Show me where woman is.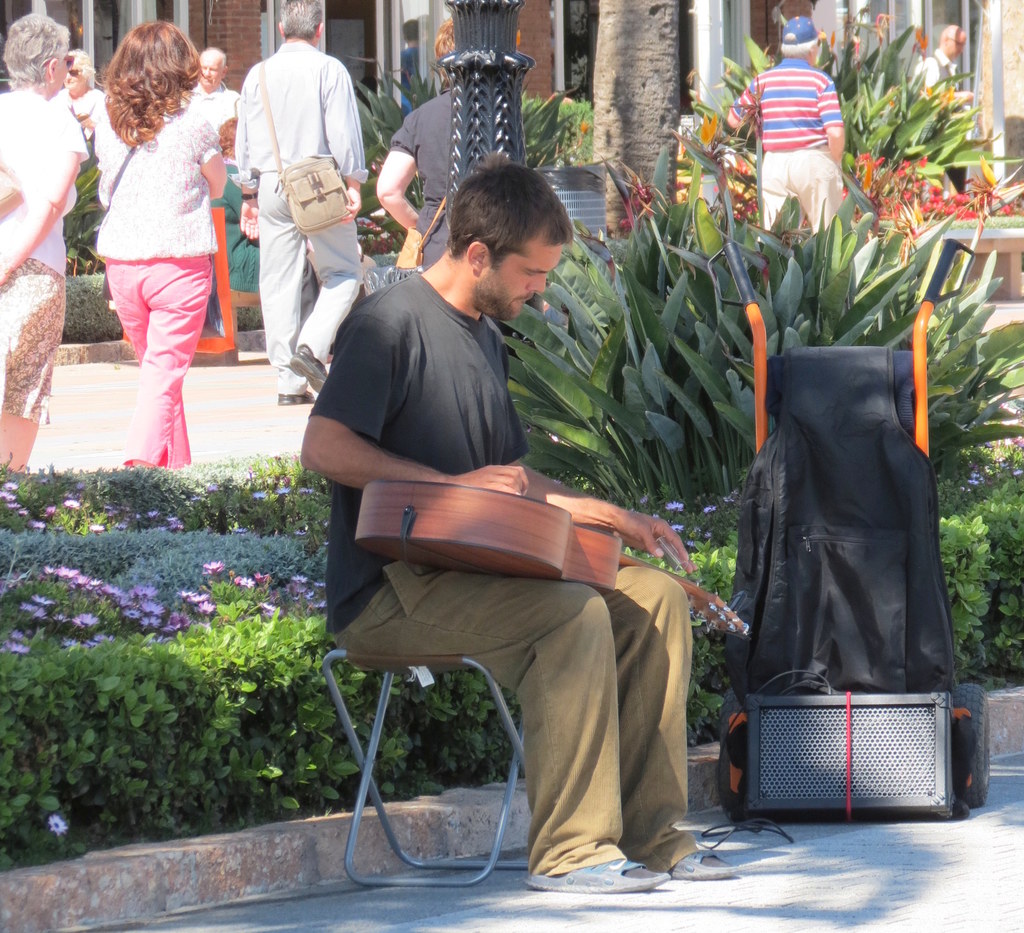
woman is at bbox(64, 0, 244, 505).
